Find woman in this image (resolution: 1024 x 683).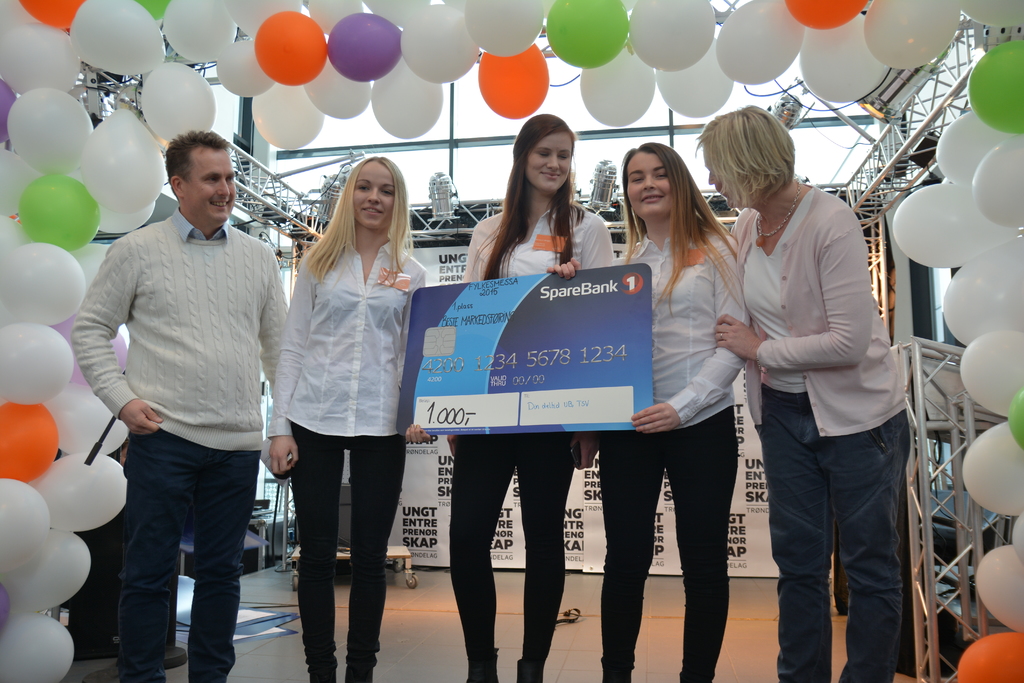
[714,104,909,682].
